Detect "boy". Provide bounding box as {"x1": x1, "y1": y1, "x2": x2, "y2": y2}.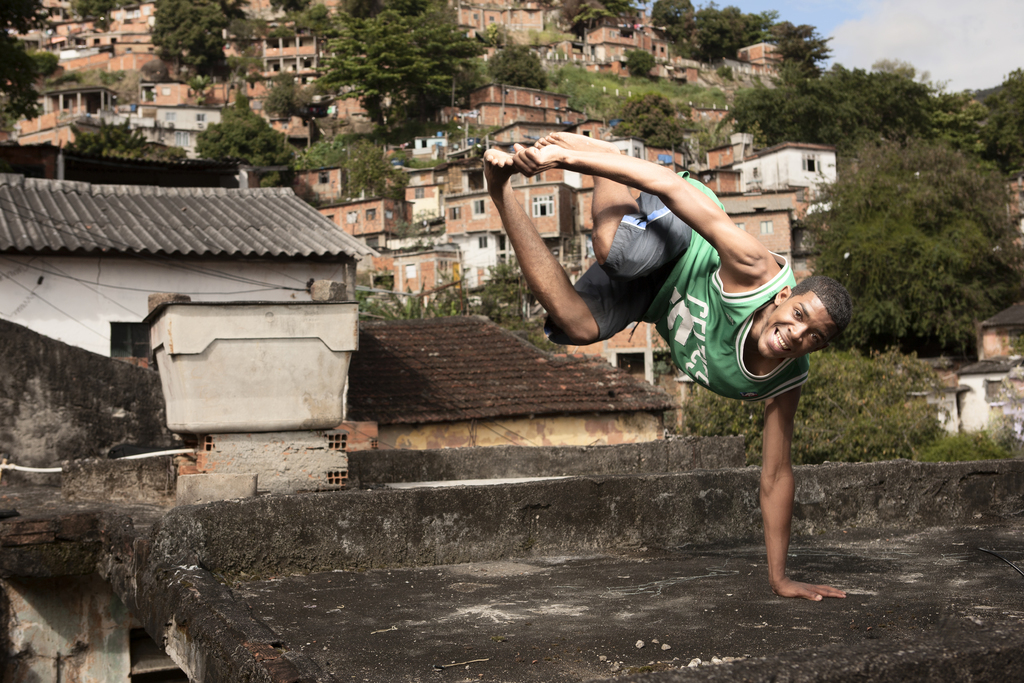
{"x1": 506, "y1": 97, "x2": 854, "y2": 566}.
